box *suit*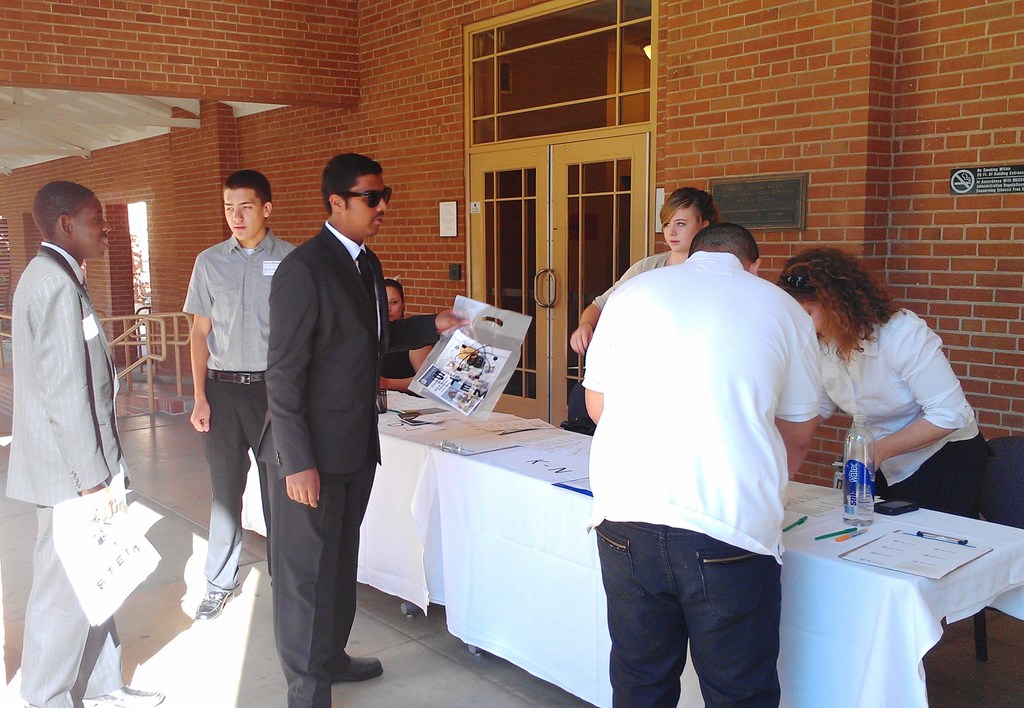
[7, 245, 128, 707]
